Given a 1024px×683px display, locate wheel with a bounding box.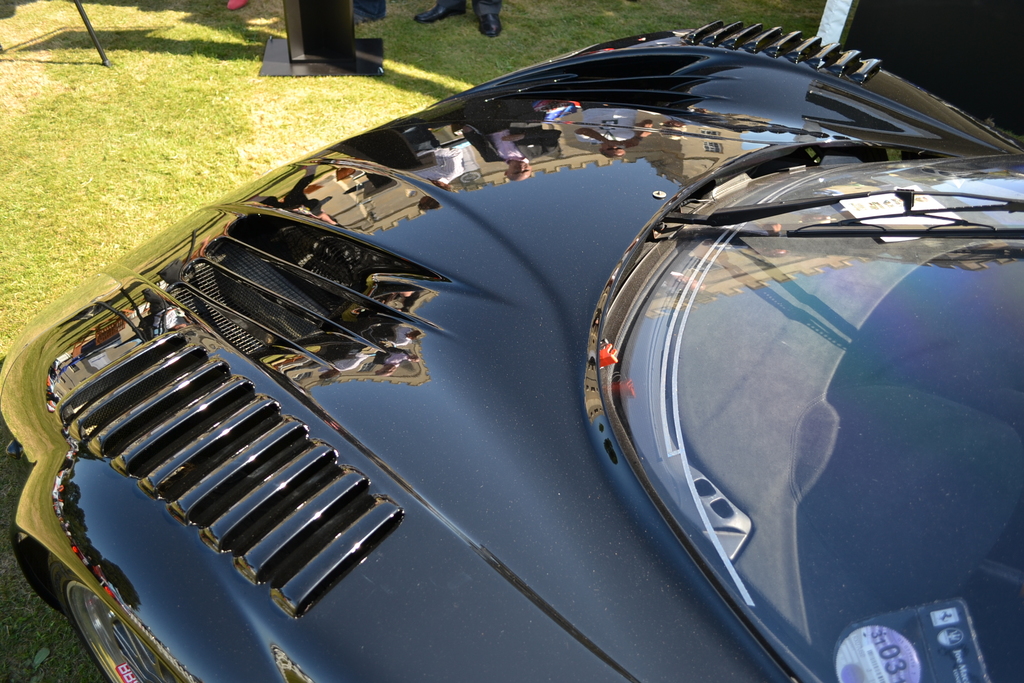
Located: pyautogui.locateOnScreen(47, 589, 136, 667).
